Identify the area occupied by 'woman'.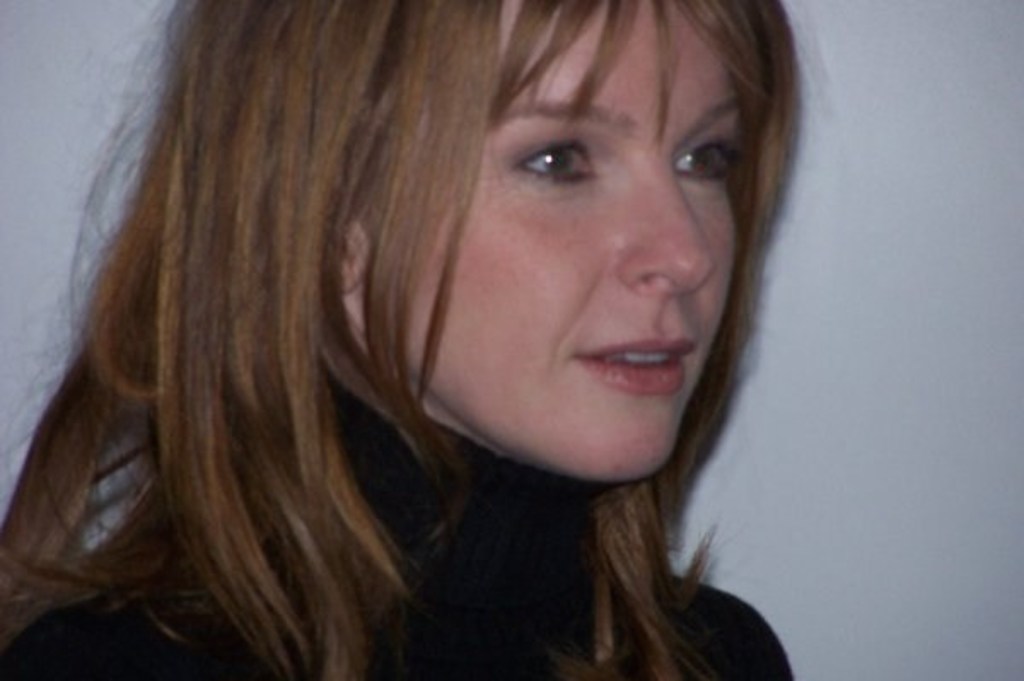
Area: (41, 0, 860, 674).
